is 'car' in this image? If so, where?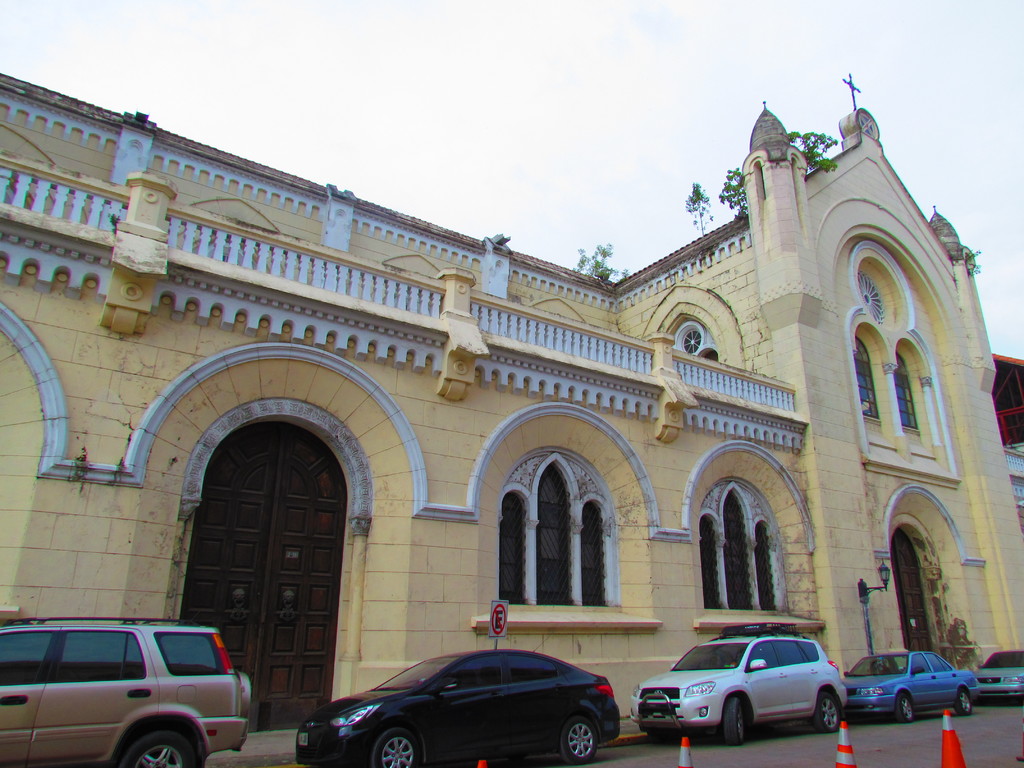
Yes, at <box>294,644,623,767</box>.
